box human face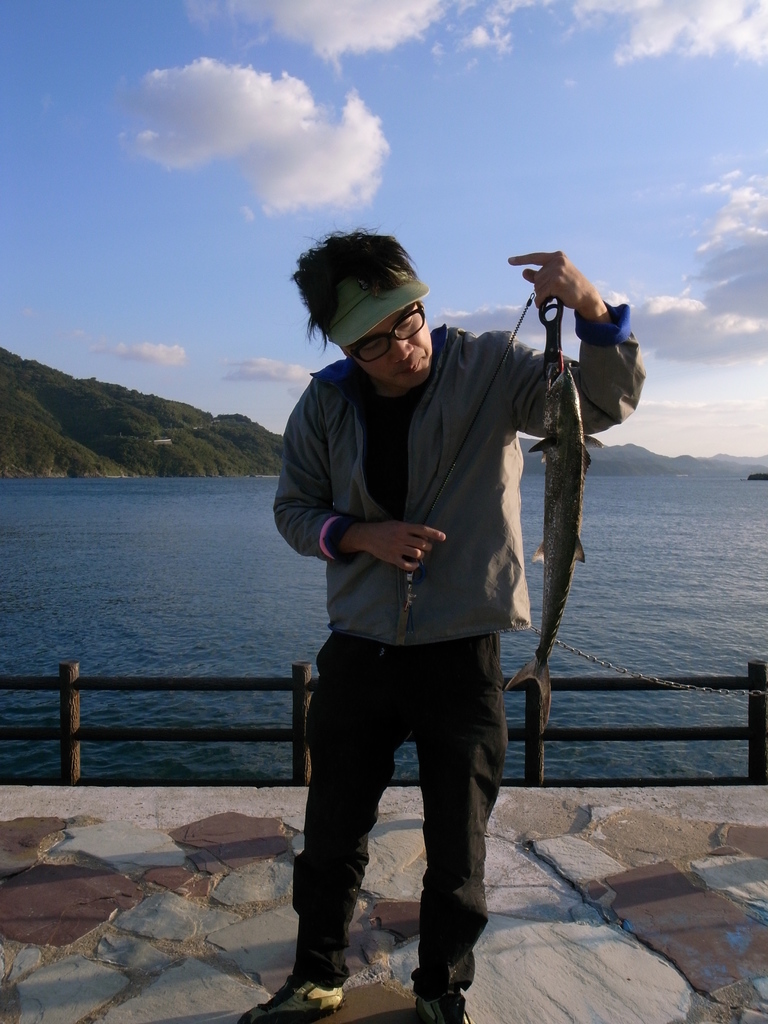
351/304/435/385
